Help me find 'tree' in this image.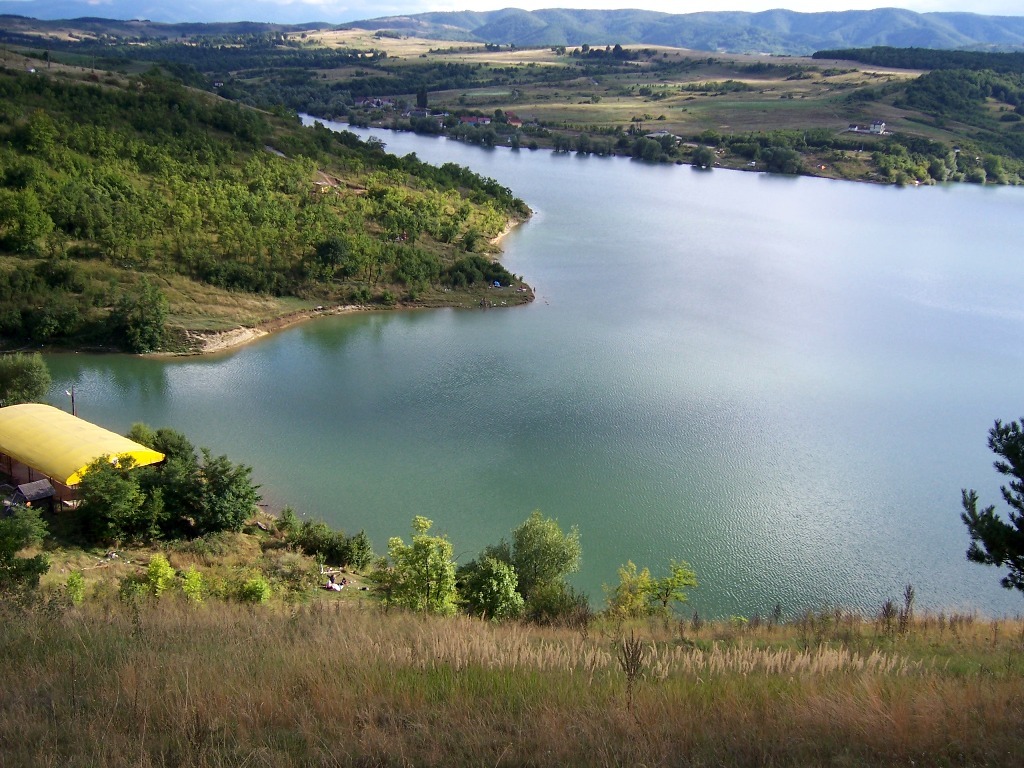
Found it: 0,254,112,358.
